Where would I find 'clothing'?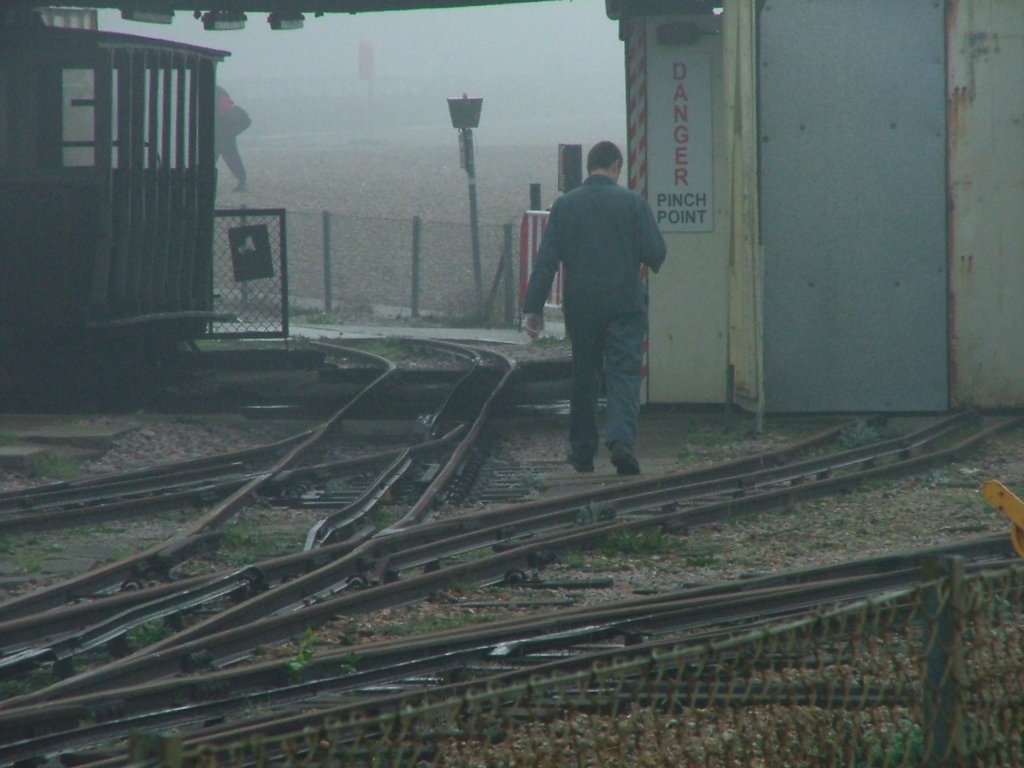
At <region>213, 82, 247, 186</region>.
